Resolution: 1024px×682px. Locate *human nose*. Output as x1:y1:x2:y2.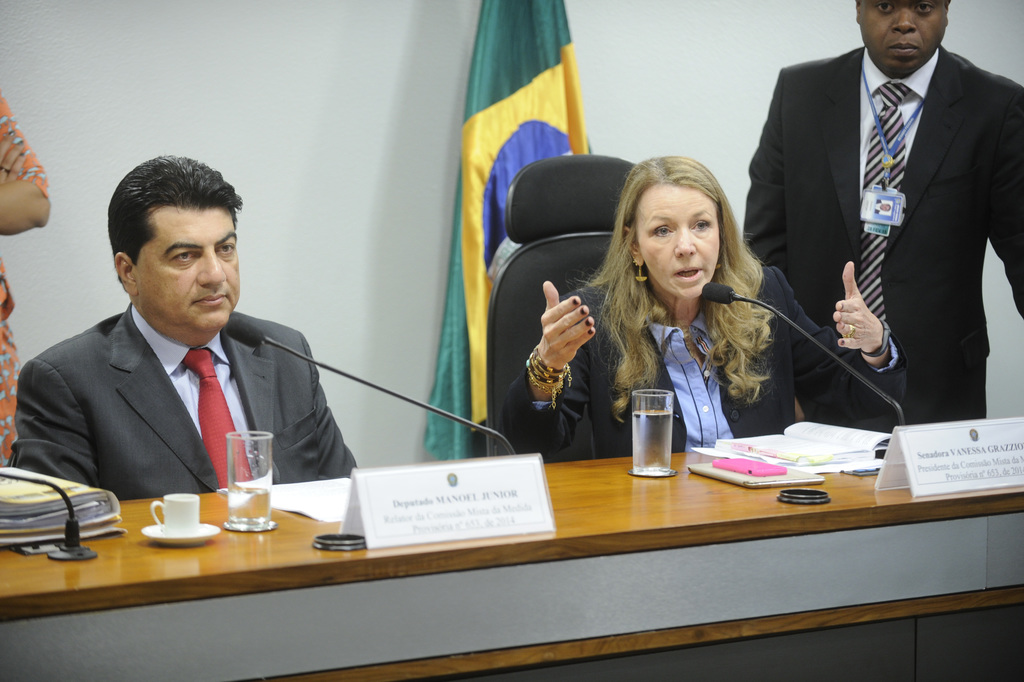
195:248:229:290.
